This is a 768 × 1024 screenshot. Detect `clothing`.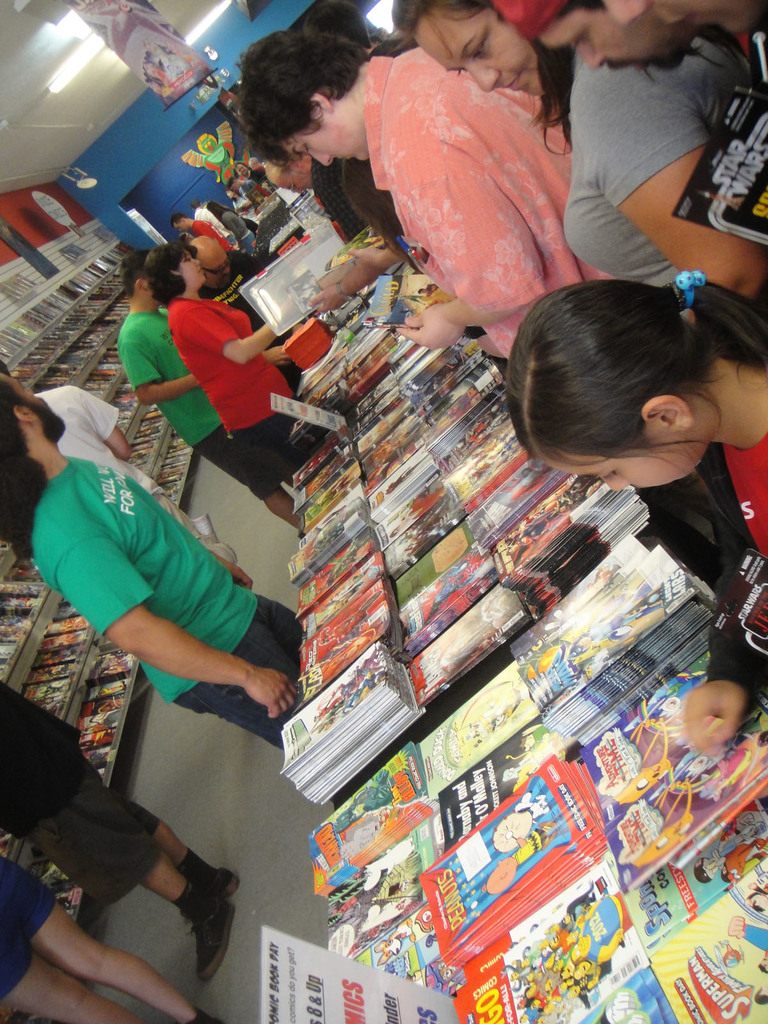
x1=0, y1=691, x2=159, y2=910.
